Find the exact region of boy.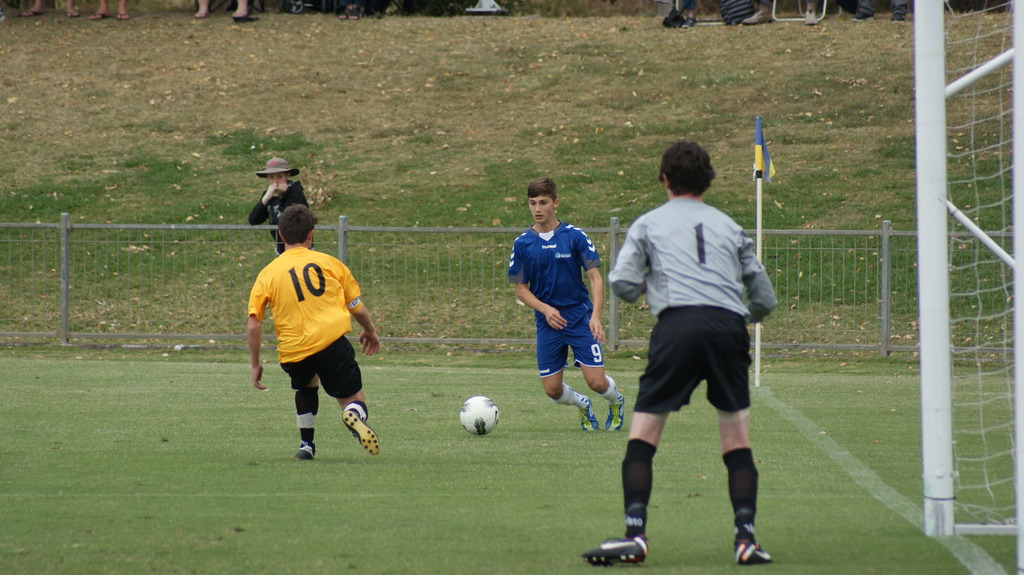
Exact region: {"x1": 580, "y1": 139, "x2": 772, "y2": 564}.
